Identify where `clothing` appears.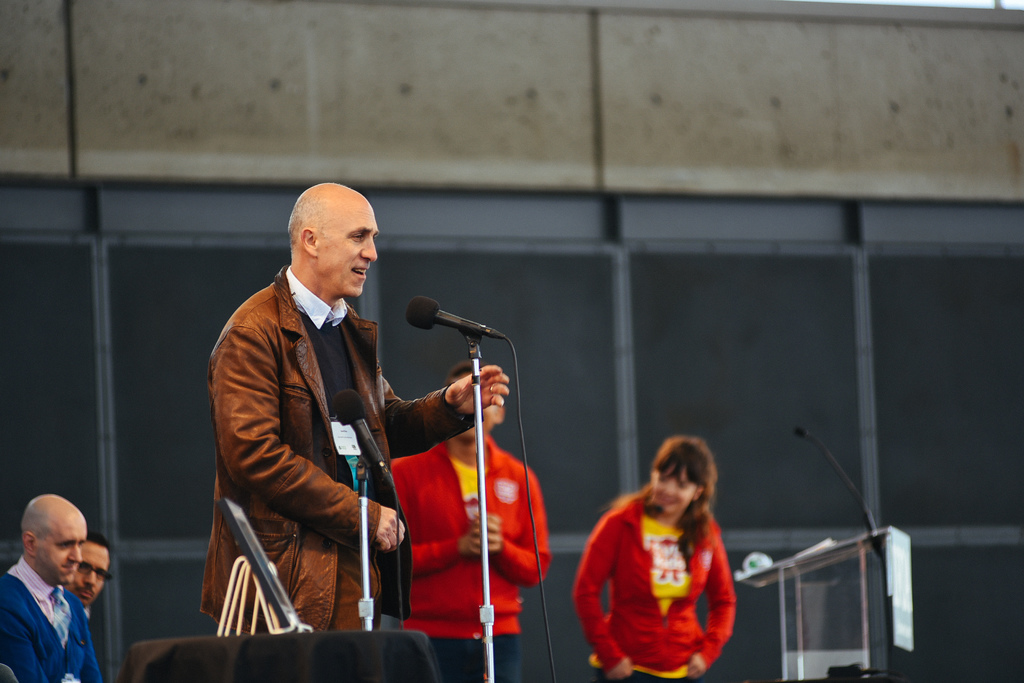
Appears at (205, 266, 481, 634).
